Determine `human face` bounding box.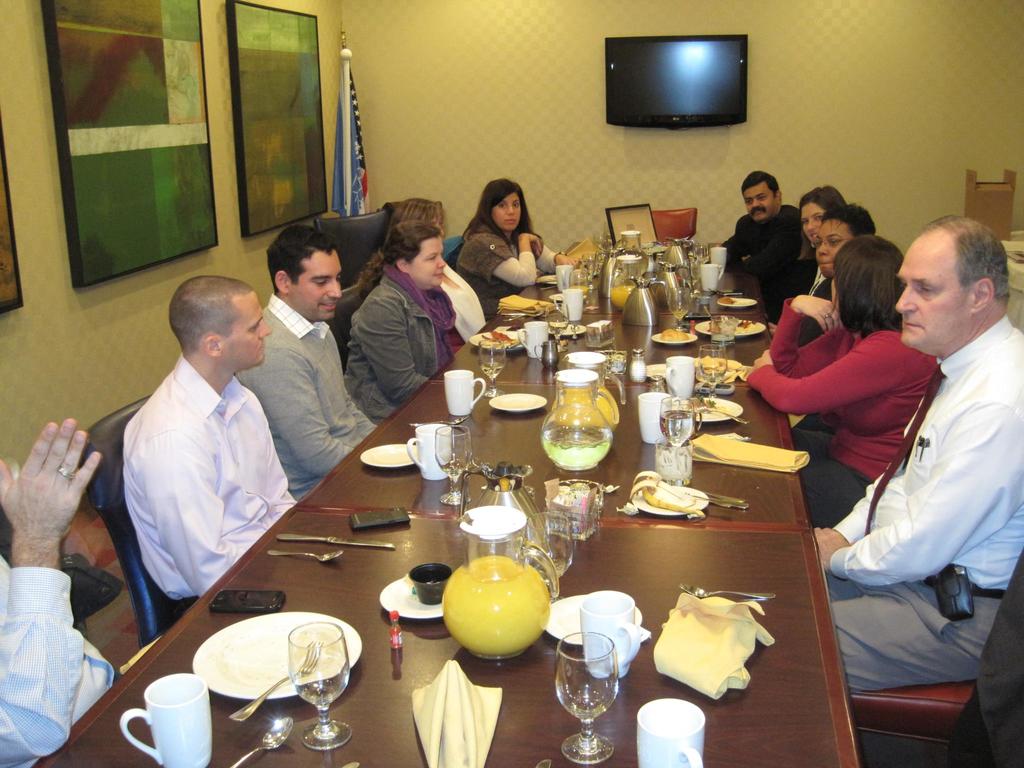
Determined: detection(406, 241, 445, 287).
